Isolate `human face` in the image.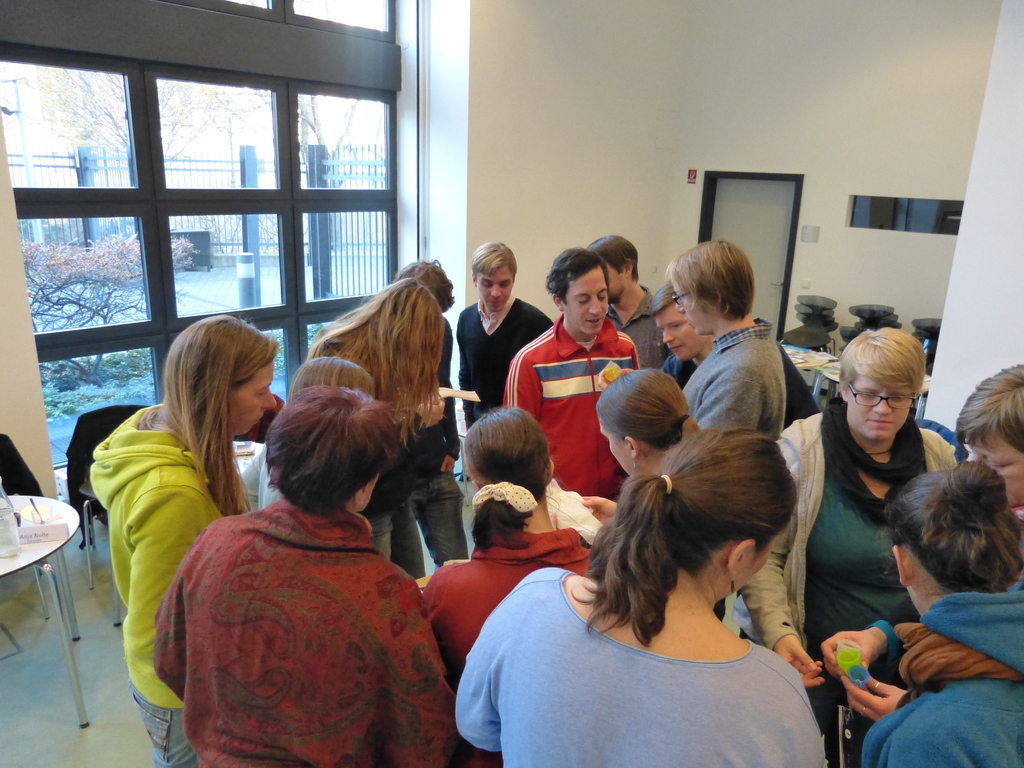
Isolated region: (675,287,712,335).
